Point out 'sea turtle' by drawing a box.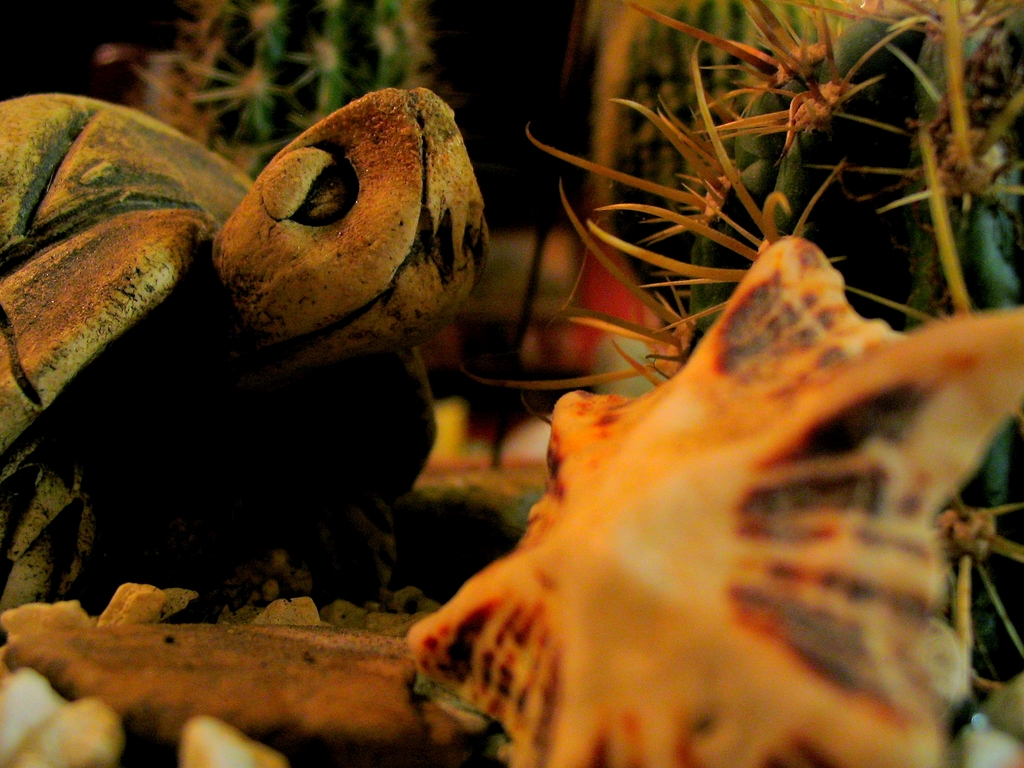
crop(0, 88, 492, 612).
